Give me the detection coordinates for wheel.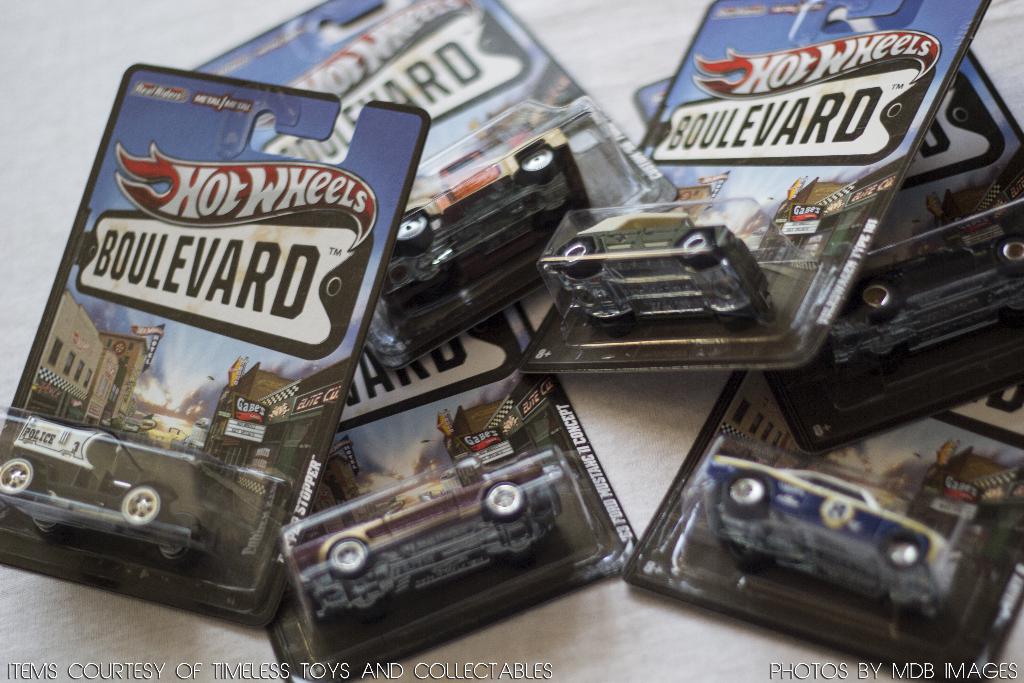
[327,536,374,578].
